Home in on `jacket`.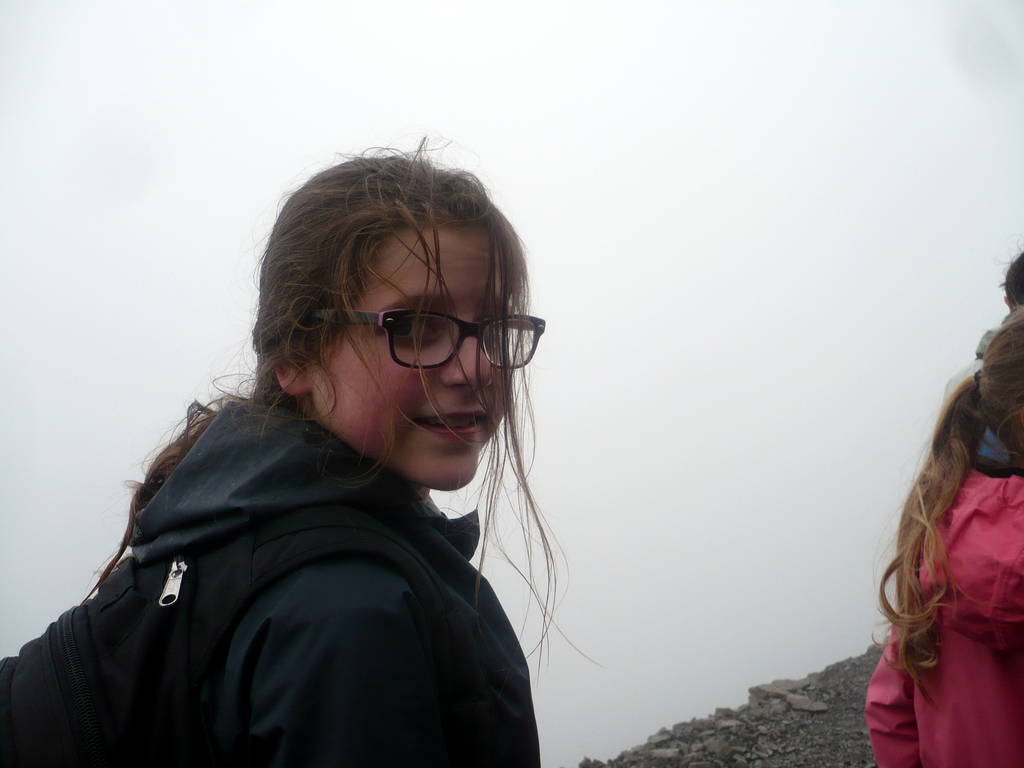
Homed in at box=[858, 471, 1023, 767].
